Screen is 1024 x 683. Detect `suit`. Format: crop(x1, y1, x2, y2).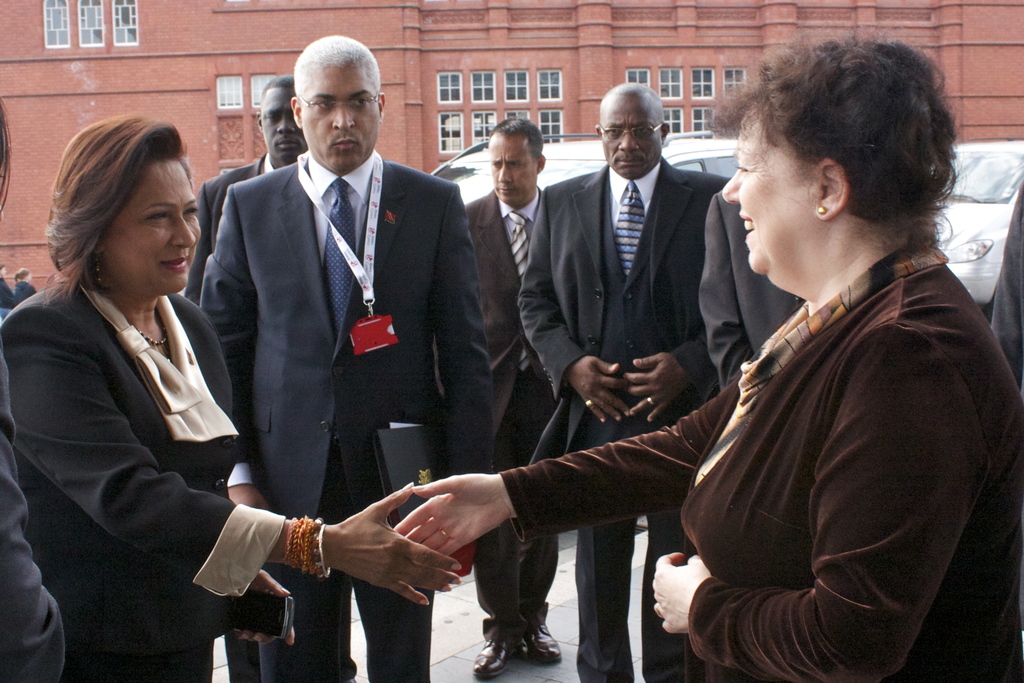
crop(459, 190, 561, 638).
